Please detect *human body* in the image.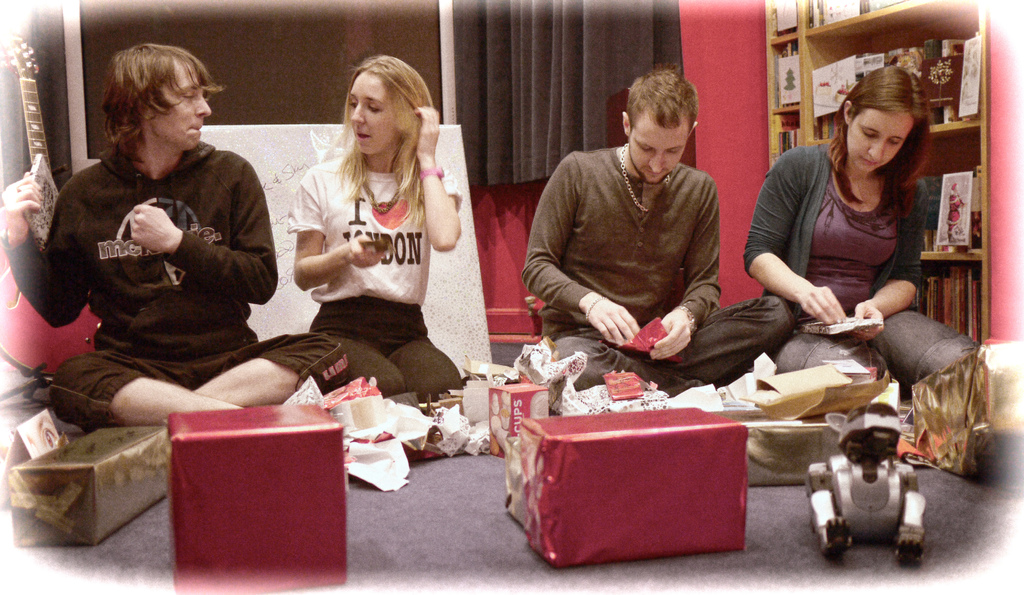
6:136:297:448.
